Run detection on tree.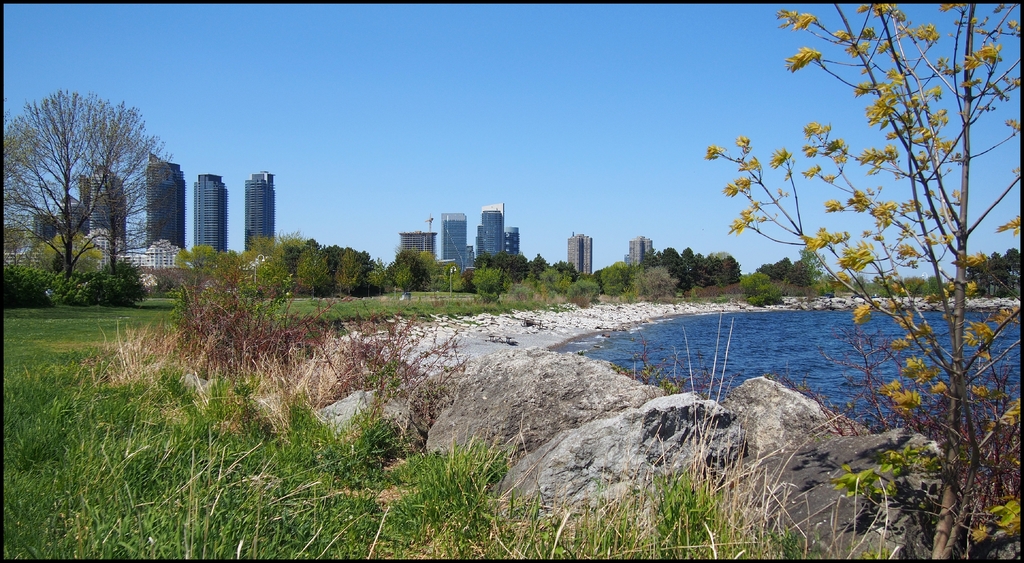
Result: (x1=745, y1=271, x2=795, y2=313).
